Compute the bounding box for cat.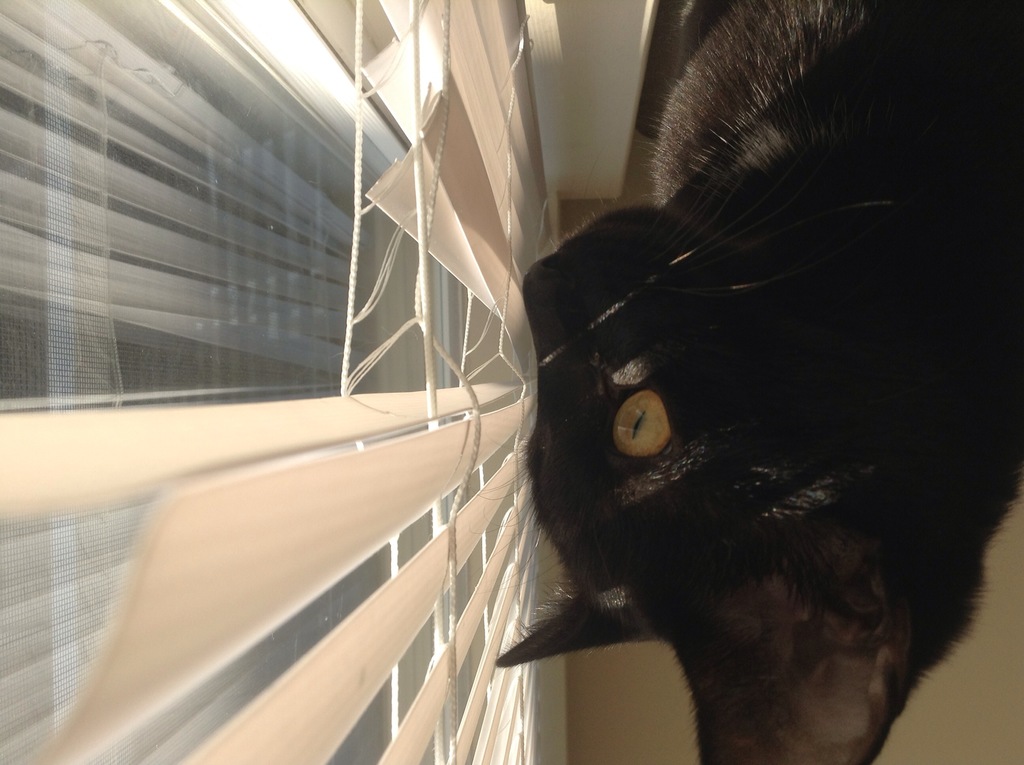
x1=494 y1=0 x2=1023 y2=764.
